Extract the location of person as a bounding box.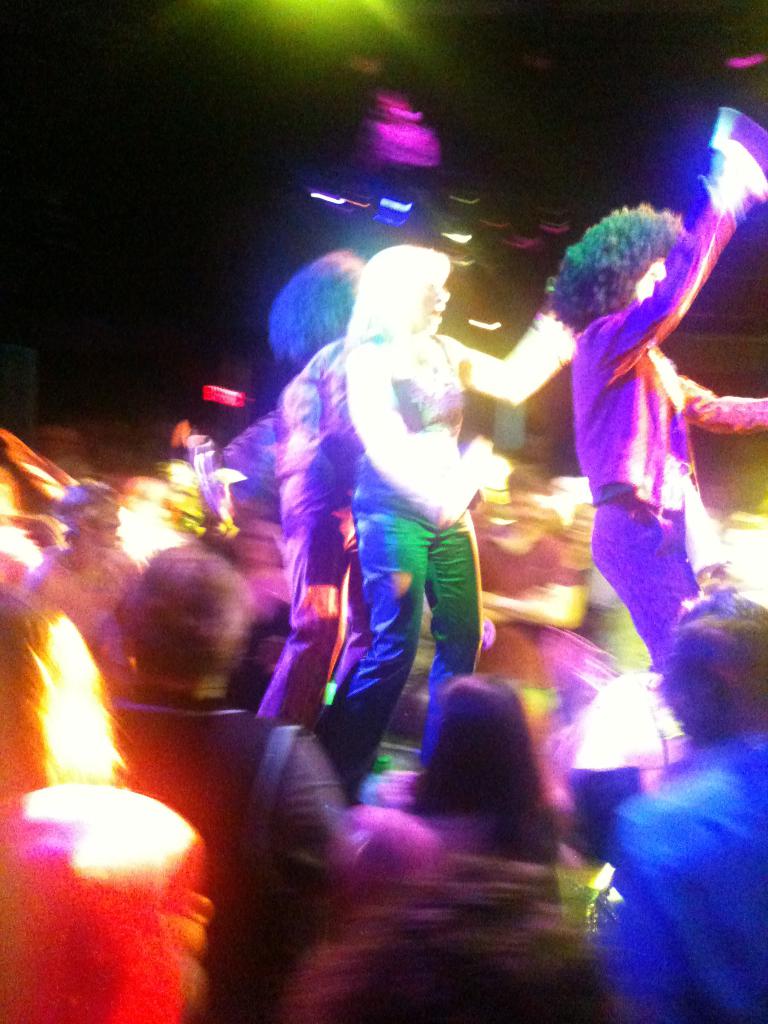
bbox(589, 587, 767, 1023).
